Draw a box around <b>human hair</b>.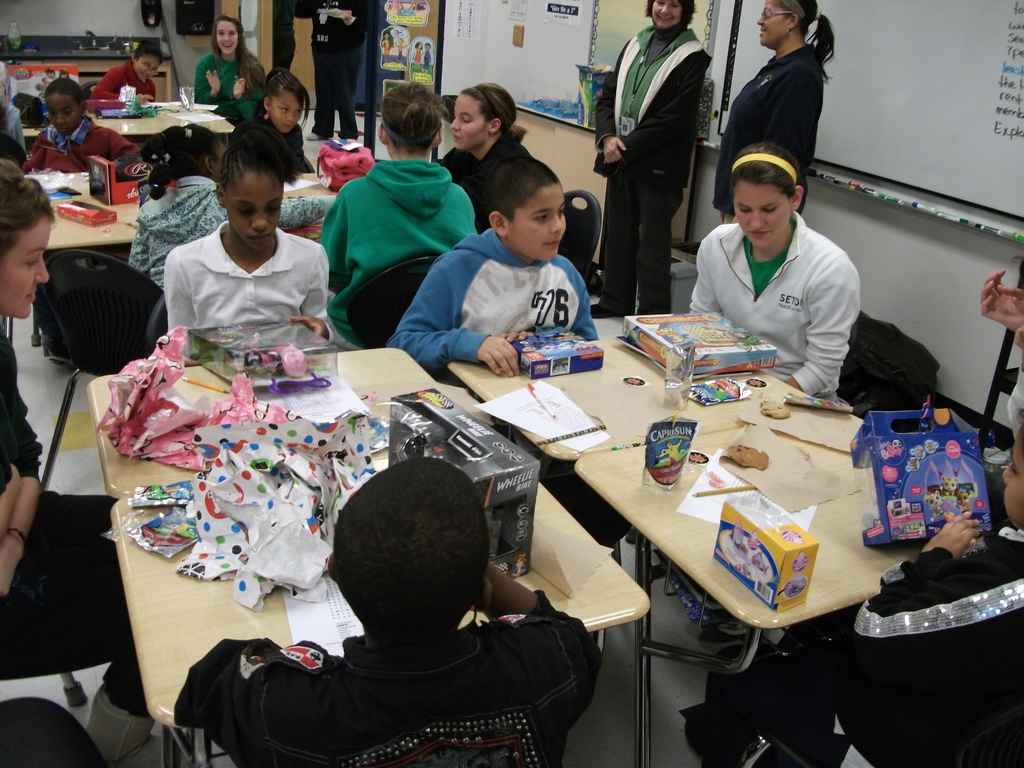
{"left": 0, "top": 161, "right": 58, "bottom": 259}.
